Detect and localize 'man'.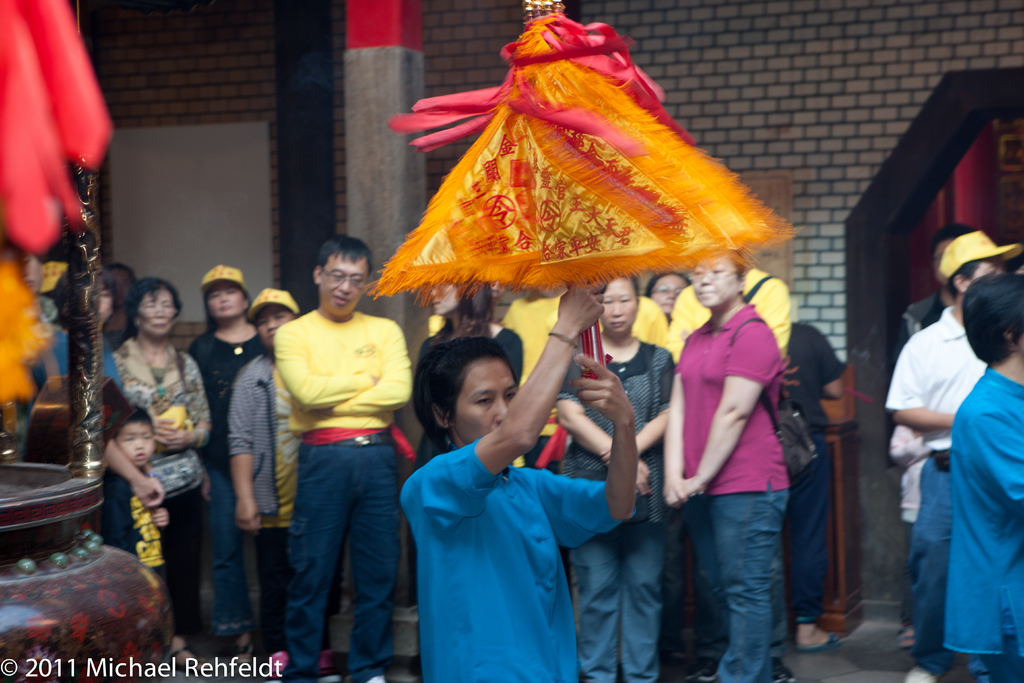
Localized at box=[493, 278, 595, 605].
